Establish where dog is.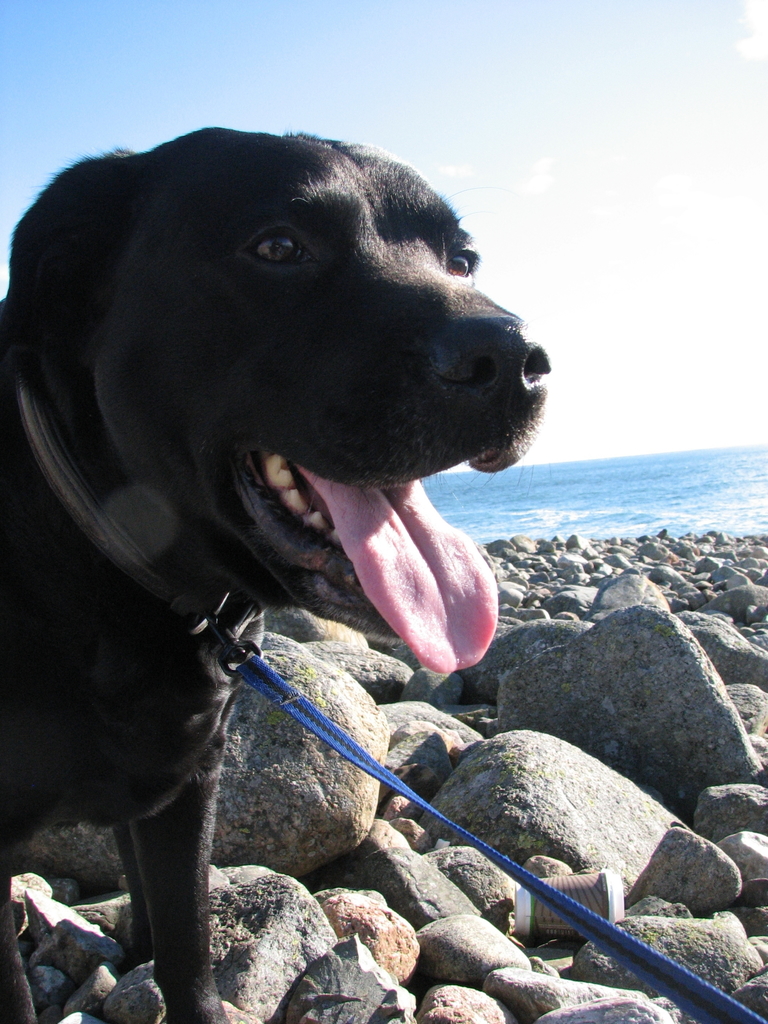
Established at bbox=[0, 127, 553, 1023].
